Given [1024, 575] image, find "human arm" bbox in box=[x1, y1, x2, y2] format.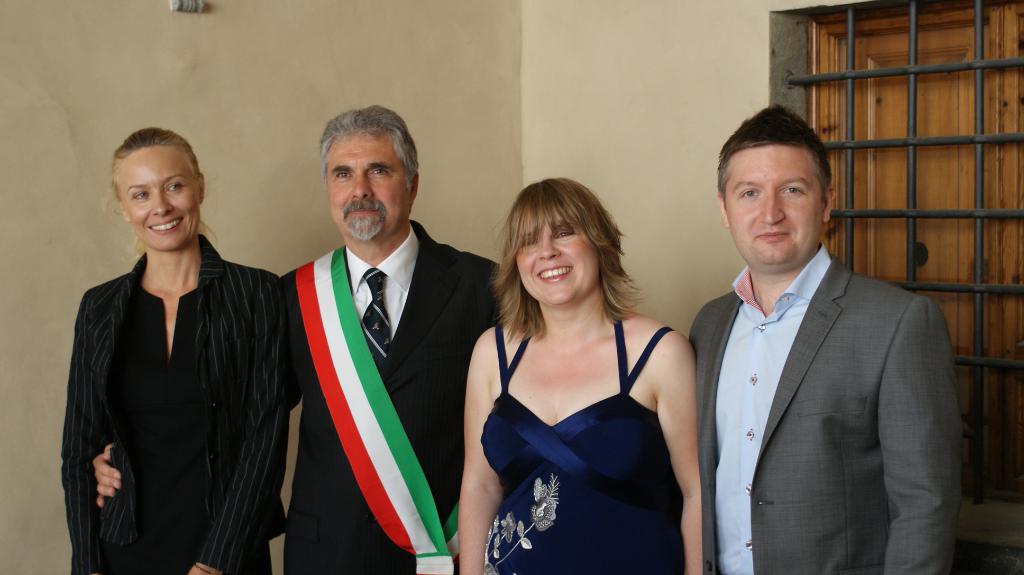
box=[660, 345, 713, 574].
